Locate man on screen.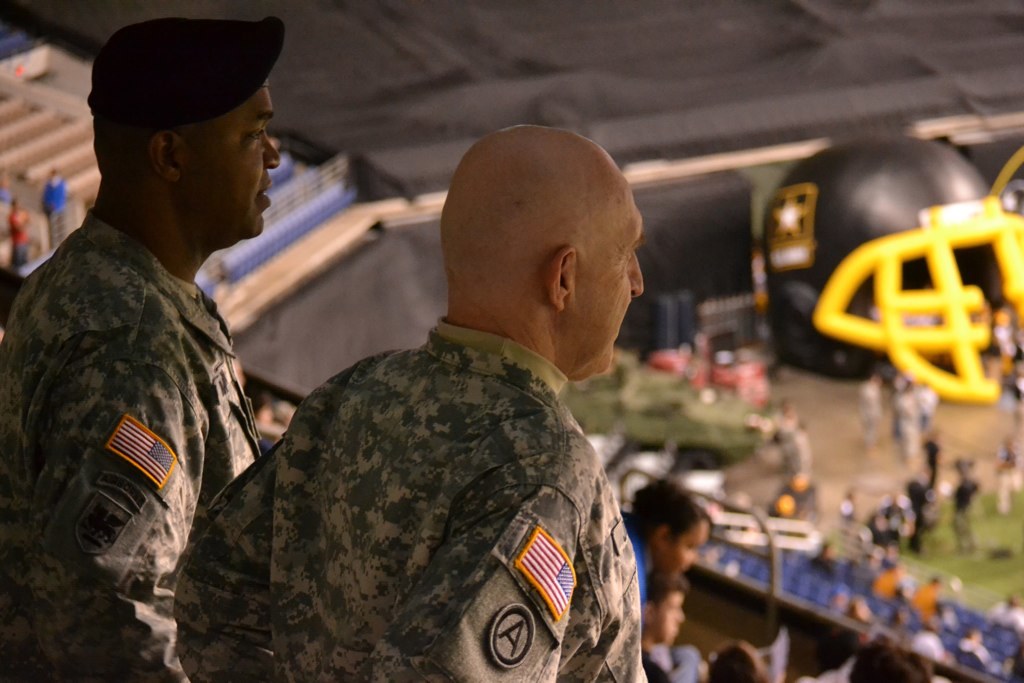
On screen at region(4, 13, 320, 633).
